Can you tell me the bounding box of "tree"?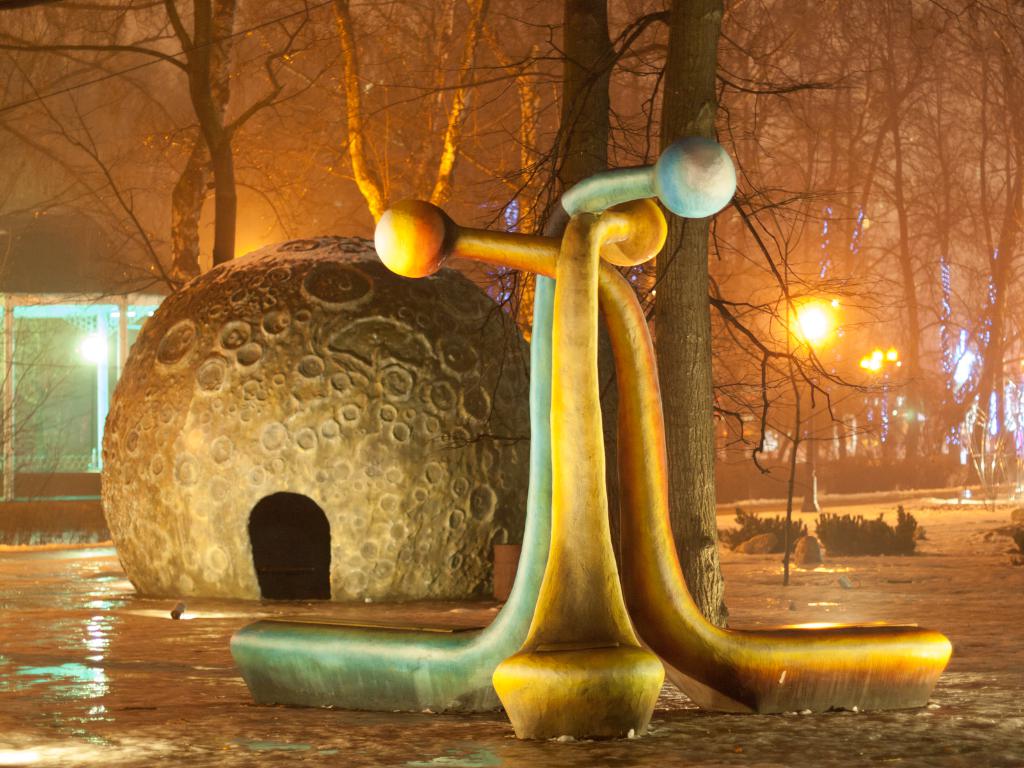
(x1=353, y1=0, x2=590, y2=337).
